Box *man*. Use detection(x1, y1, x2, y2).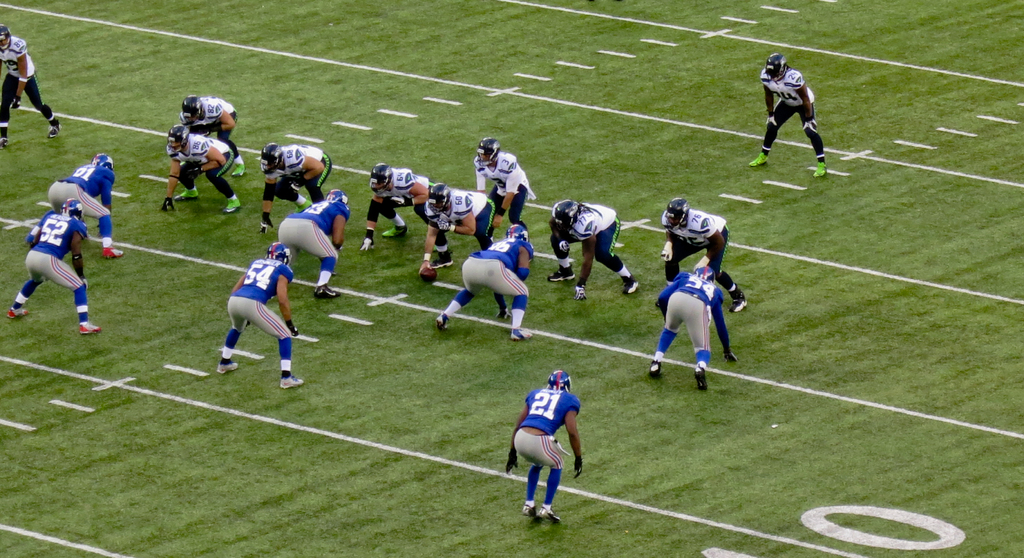
detection(278, 188, 355, 299).
